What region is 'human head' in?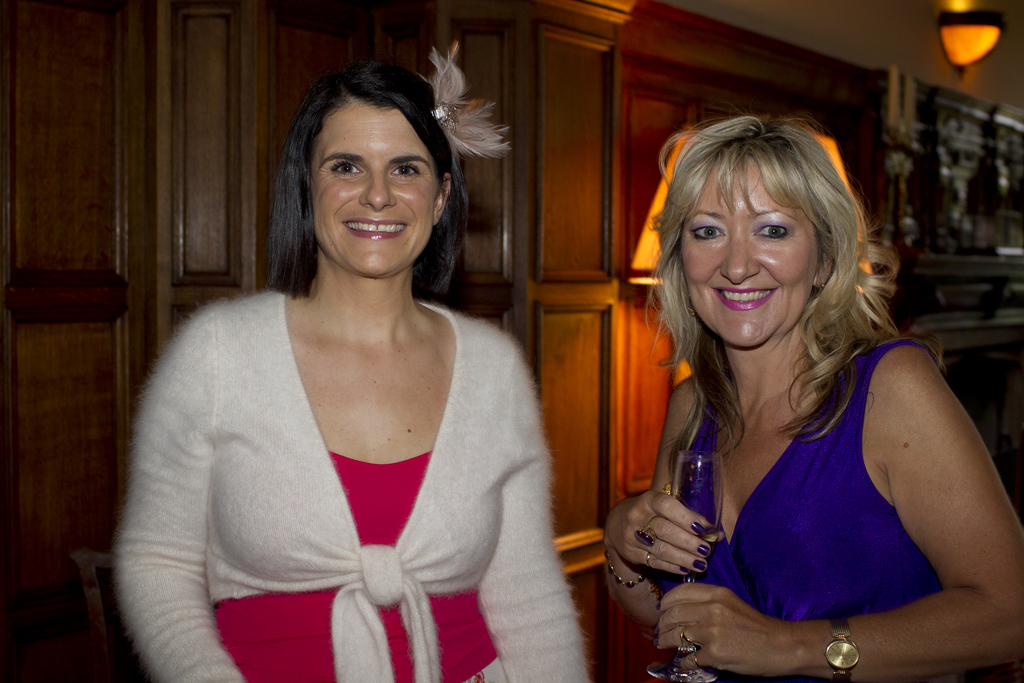
x1=656 y1=119 x2=851 y2=342.
